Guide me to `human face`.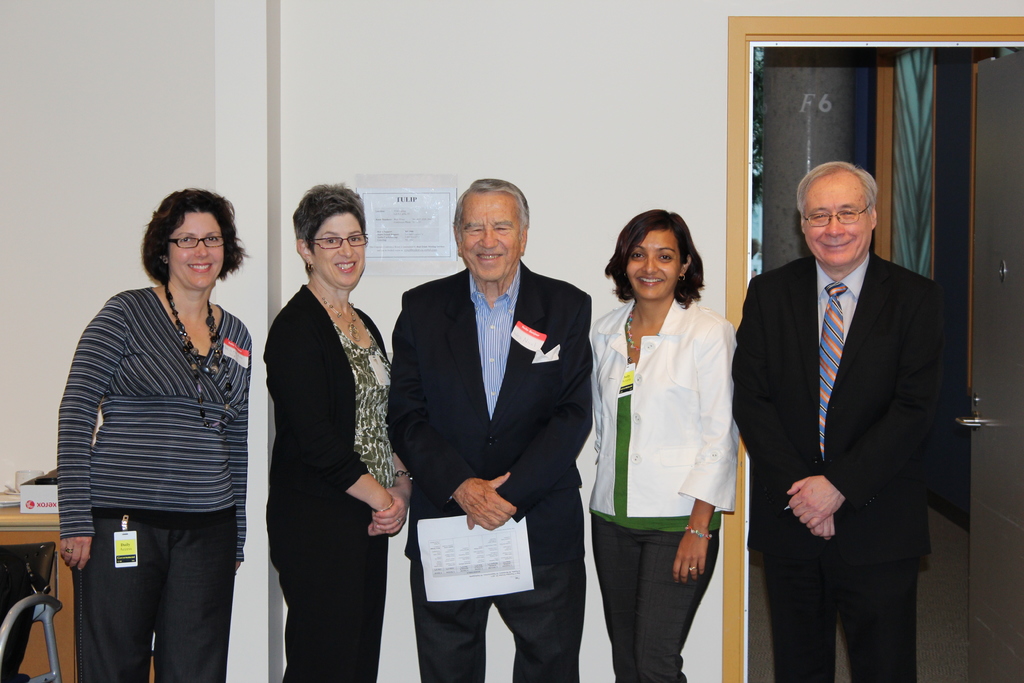
Guidance: <region>168, 209, 225, 290</region>.
